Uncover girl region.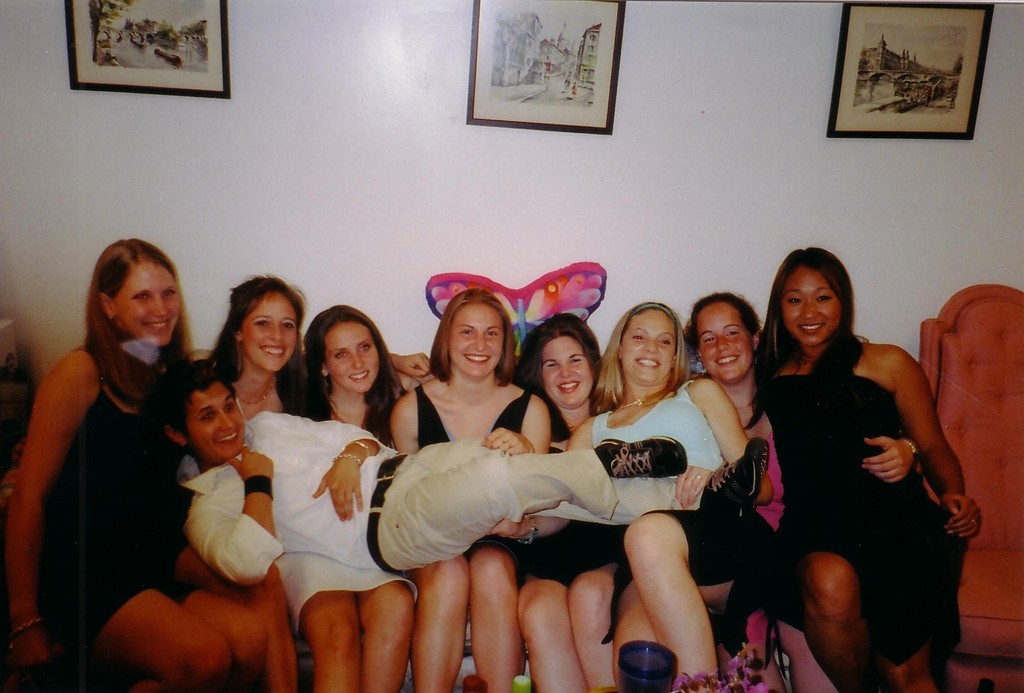
Uncovered: crop(515, 310, 618, 687).
